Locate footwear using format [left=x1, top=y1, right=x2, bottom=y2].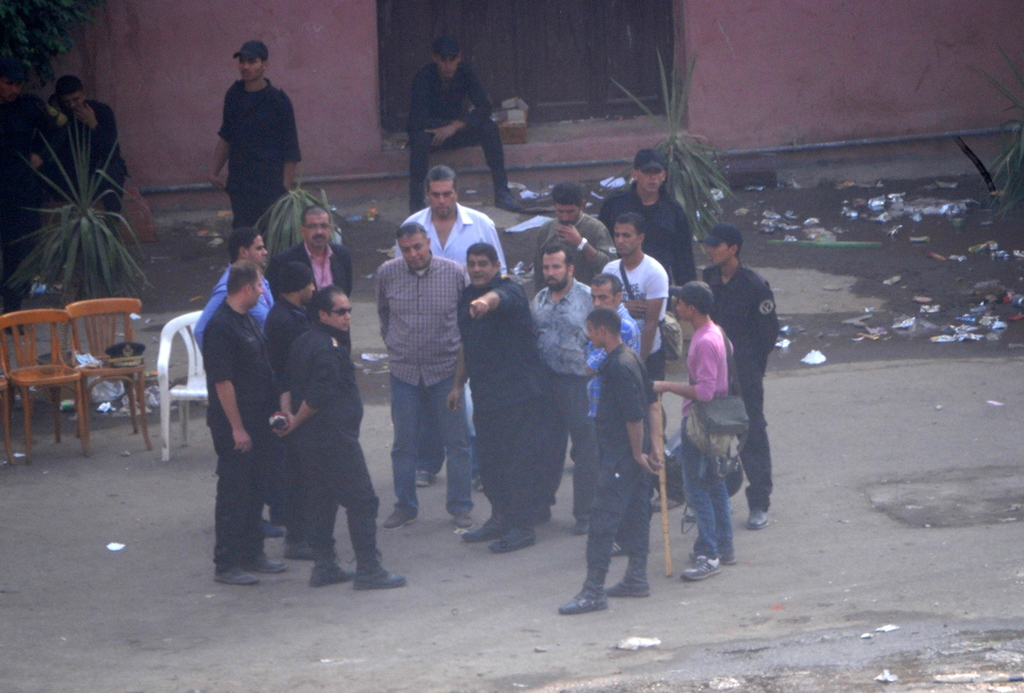
[left=257, top=519, right=283, bottom=541].
